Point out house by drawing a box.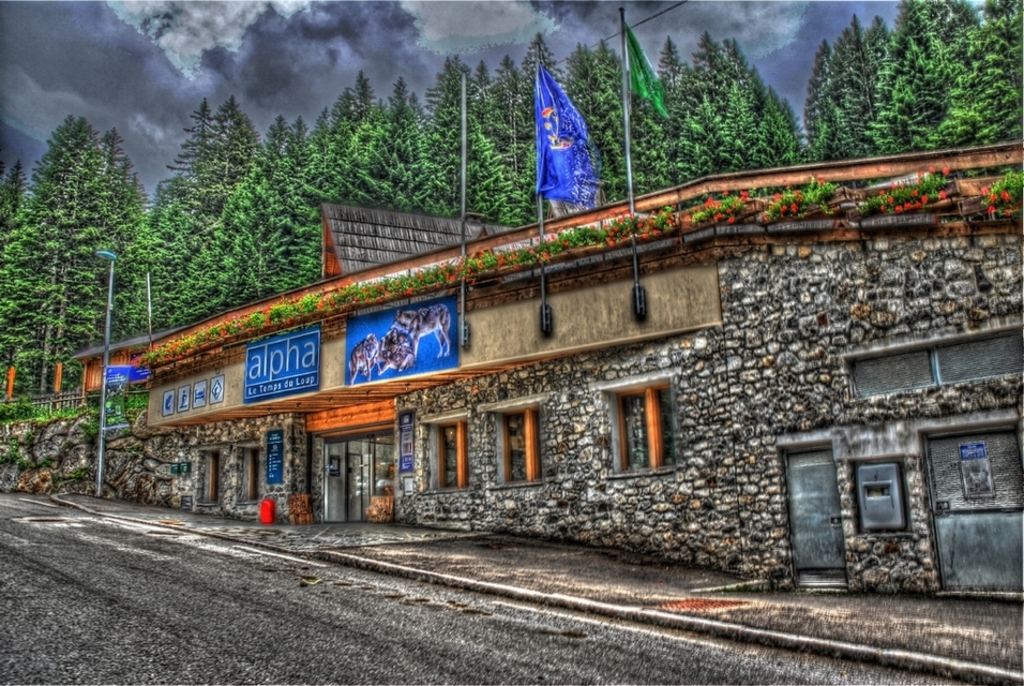
{"x1": 66, "y1": 136, "x2": 1022, "y2": 613}.
